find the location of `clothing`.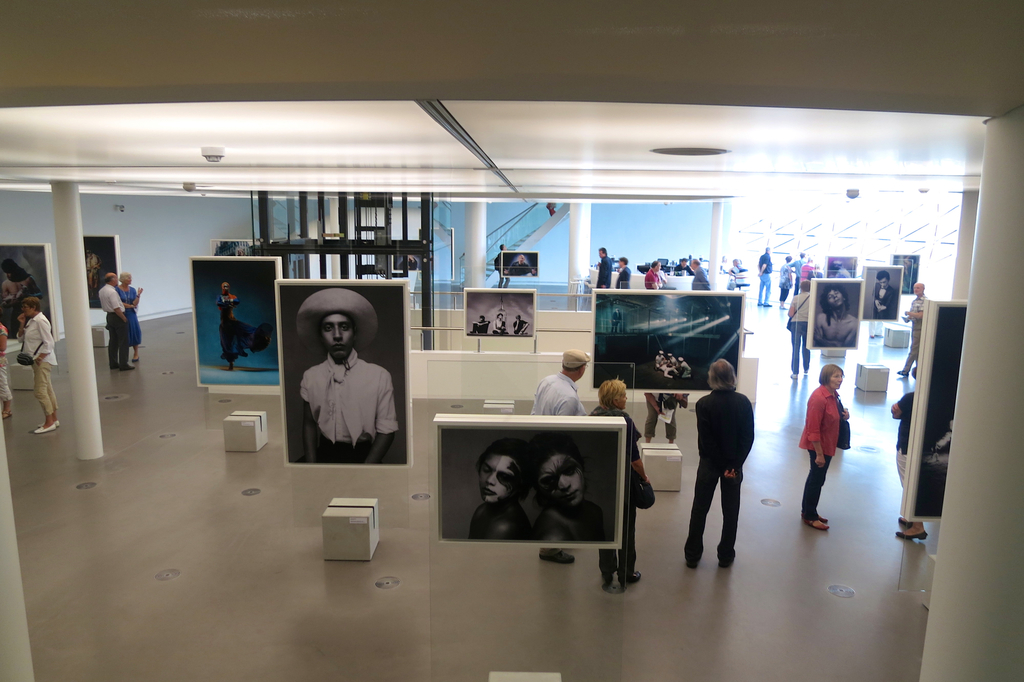
Location: (278,322,399,468).
